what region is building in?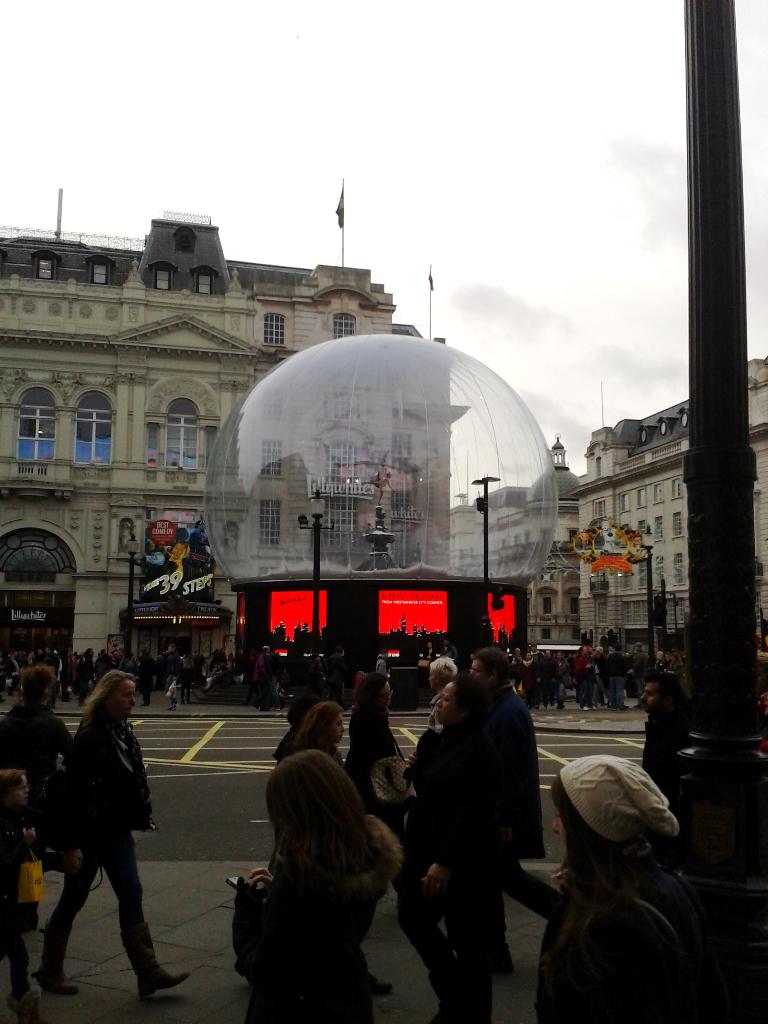
{"x1": 0, "y1": 216, "x2": 470, "y2": 712}.
